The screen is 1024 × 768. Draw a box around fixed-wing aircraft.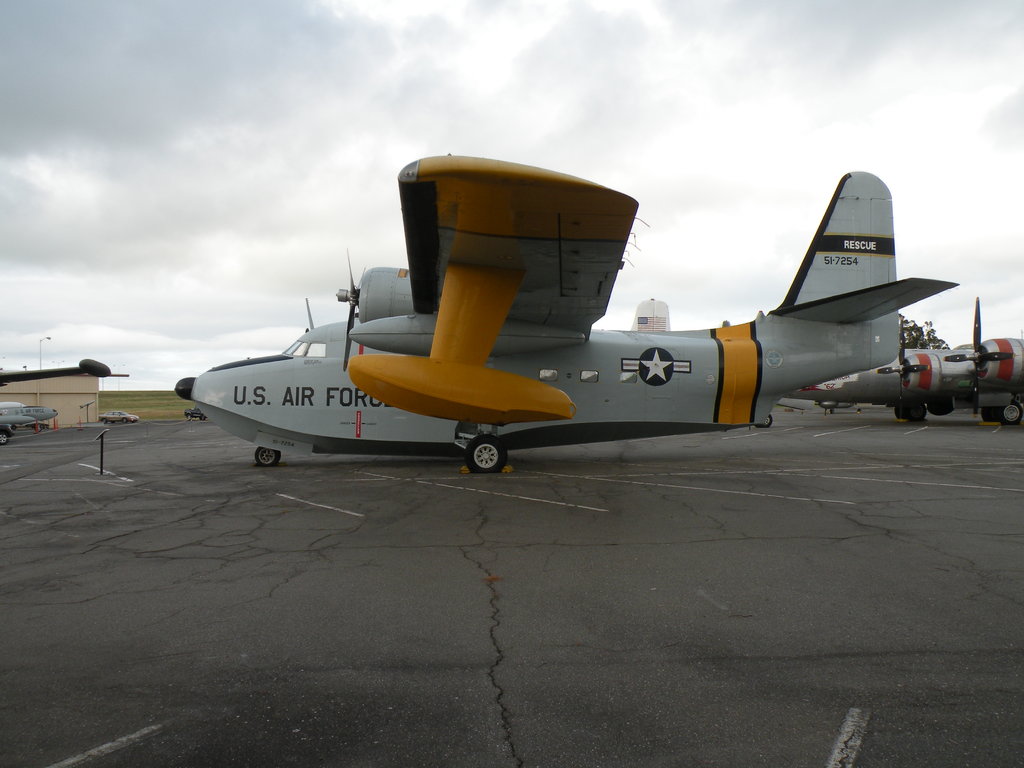
{"left": 0, "top": 401, "right": 59, "bottom": 447}.
